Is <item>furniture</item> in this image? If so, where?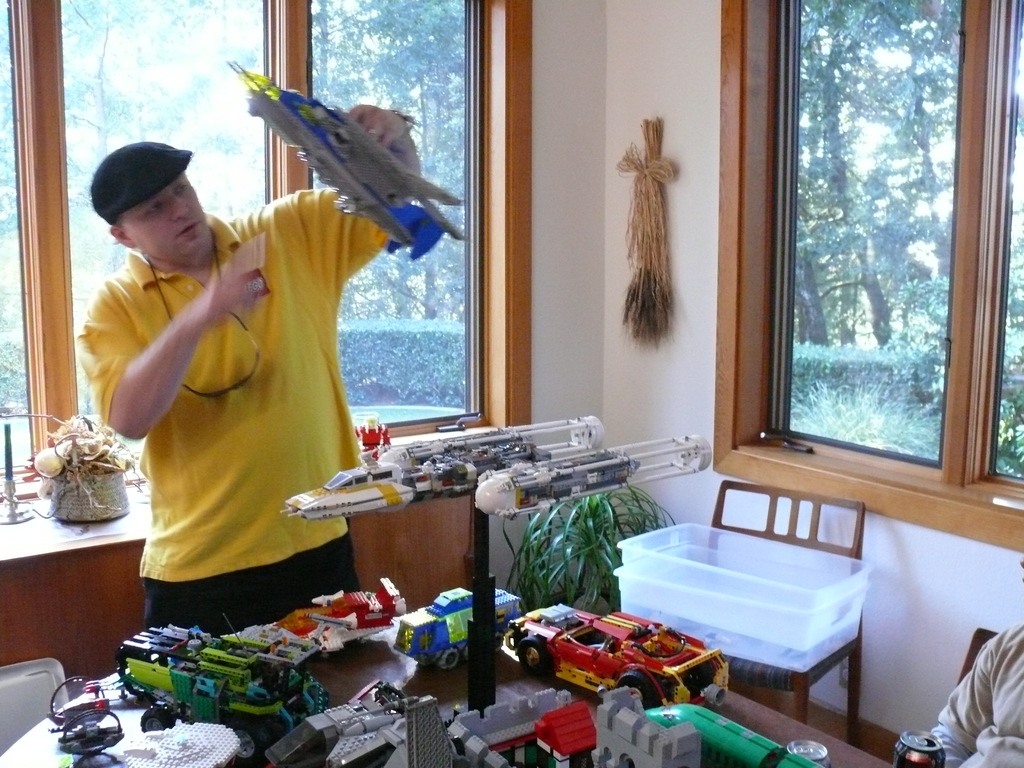
Yes, at bbox=[0, 476, 477, 679].
